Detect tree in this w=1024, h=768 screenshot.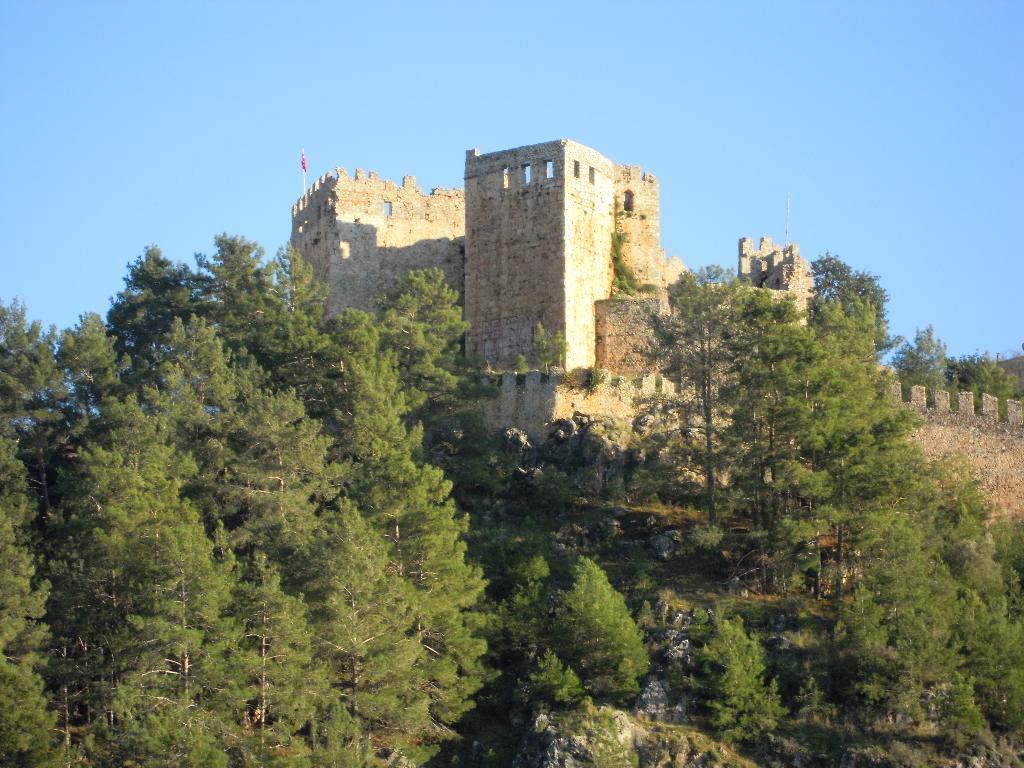
Detection: box(493, 554, 558, 627).
